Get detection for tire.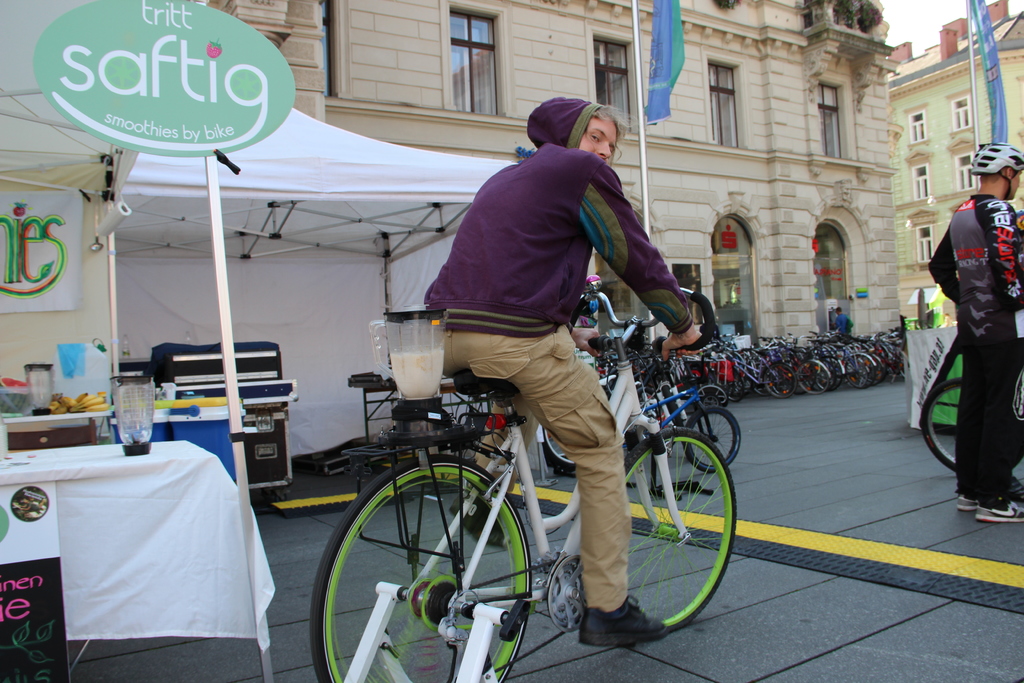
Detection: (left=306, top=451, right=533, bottom=682).
